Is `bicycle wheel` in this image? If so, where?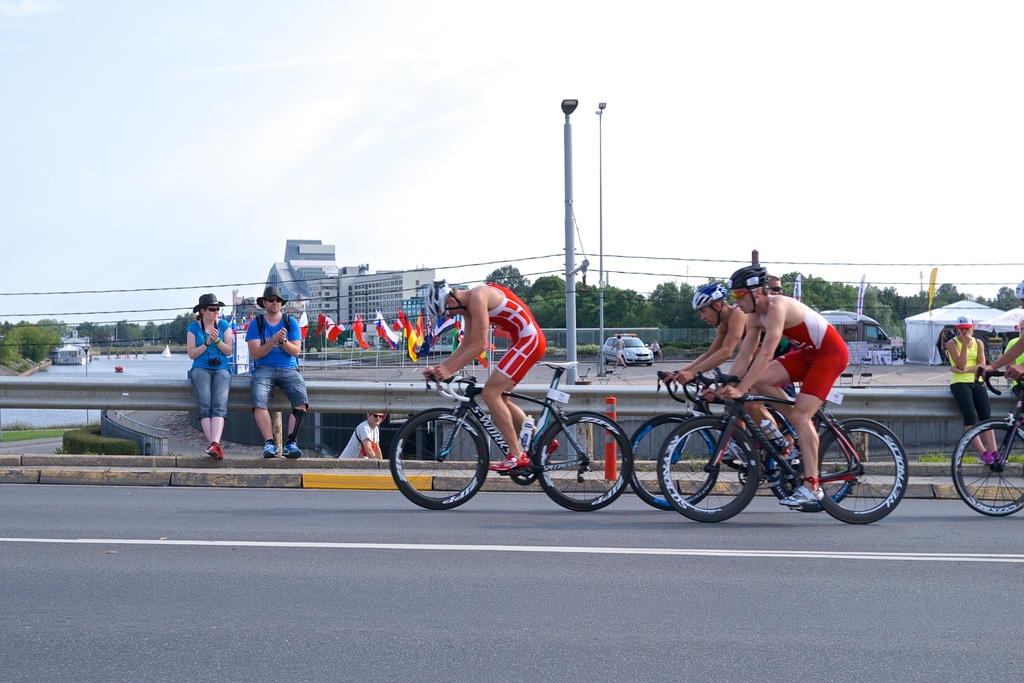
Yes, at {"x1": 399, "y1": 411, "x2": 487, "y2": 512}.
